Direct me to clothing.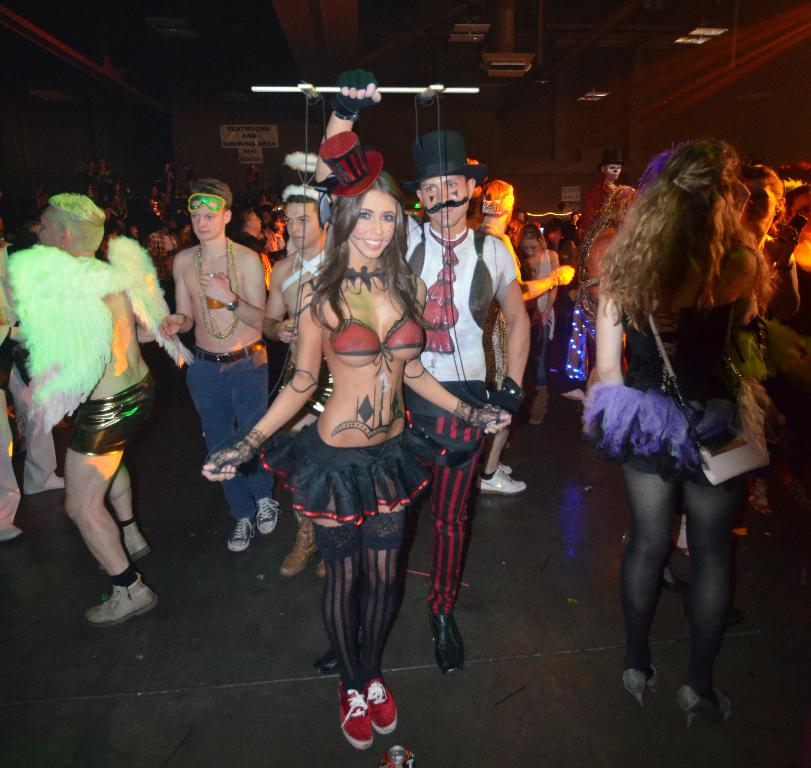
Direction: (408, 211, 509, 615).
